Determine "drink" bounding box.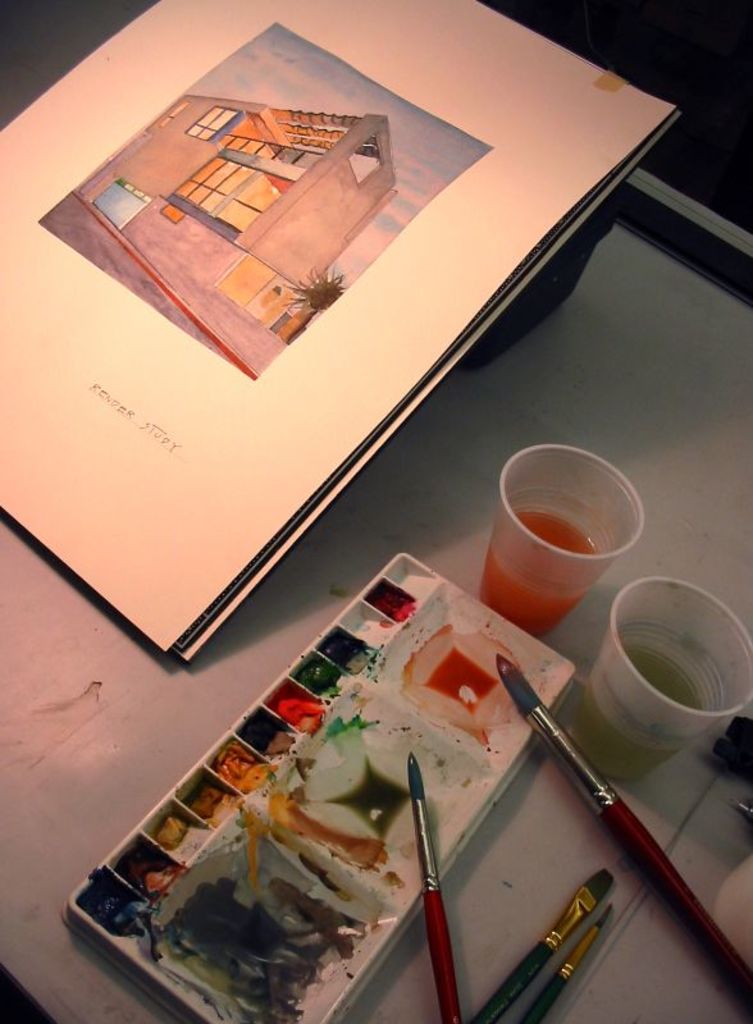
Determined: x1=567, y1=639, x2=702, y2=781.
